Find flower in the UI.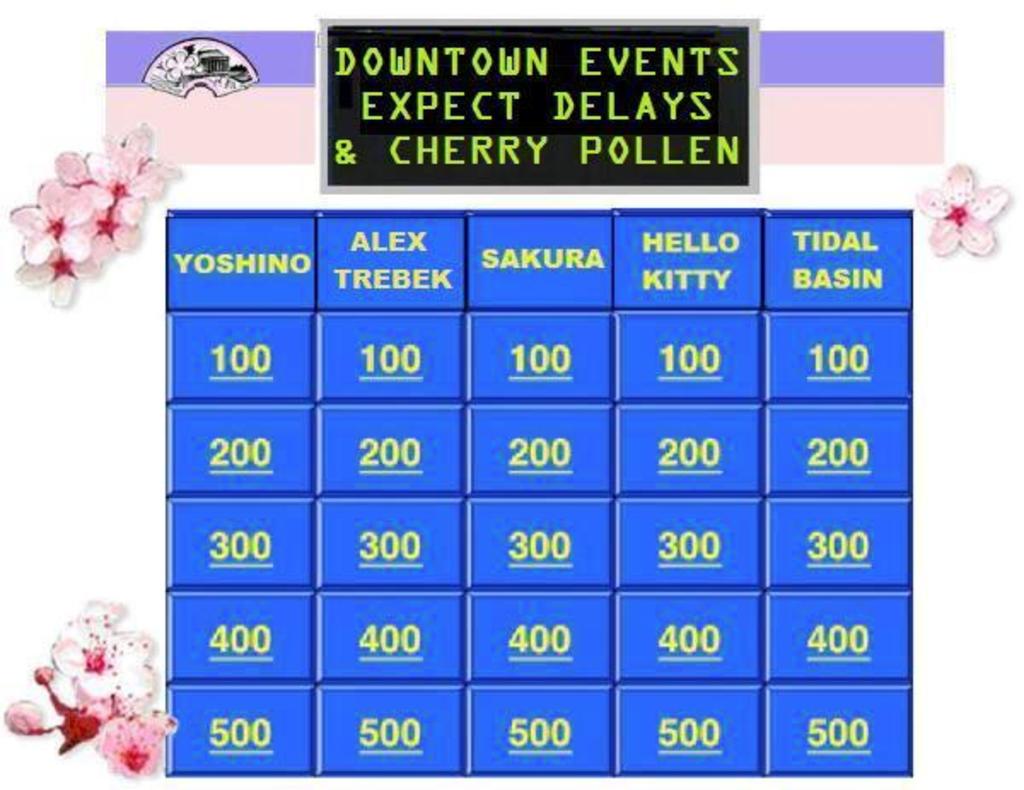
UI element at left=913, top=160, right=1014, bottom=258.
